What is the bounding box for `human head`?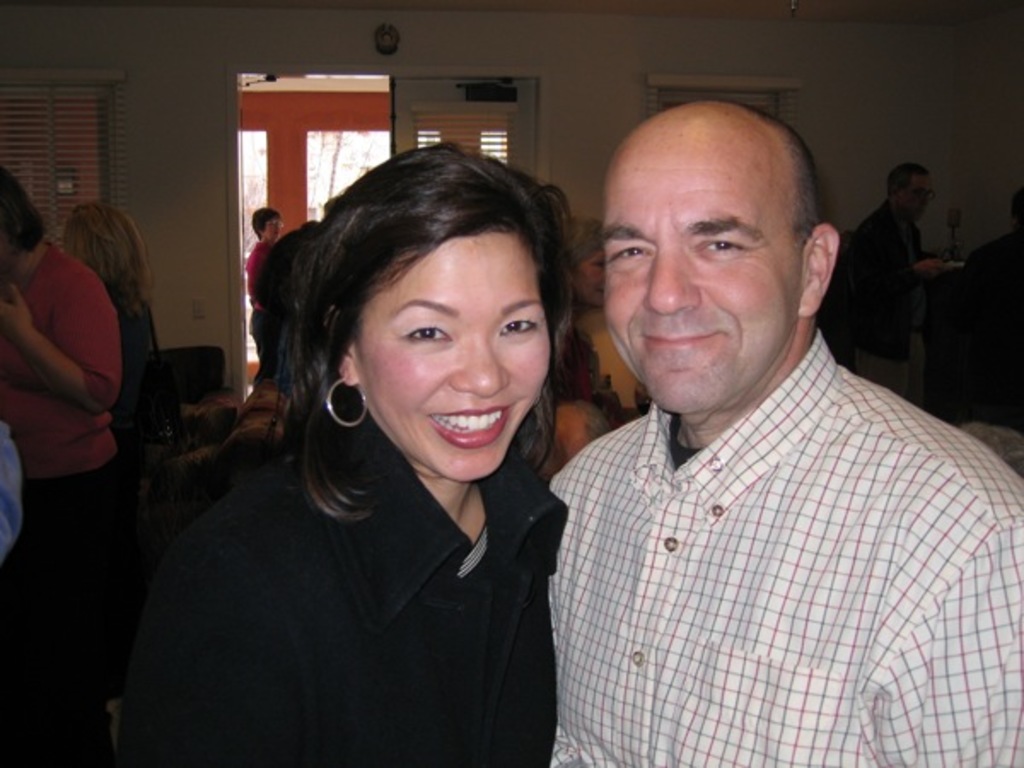
BBox(261, 224, 312, 357).
